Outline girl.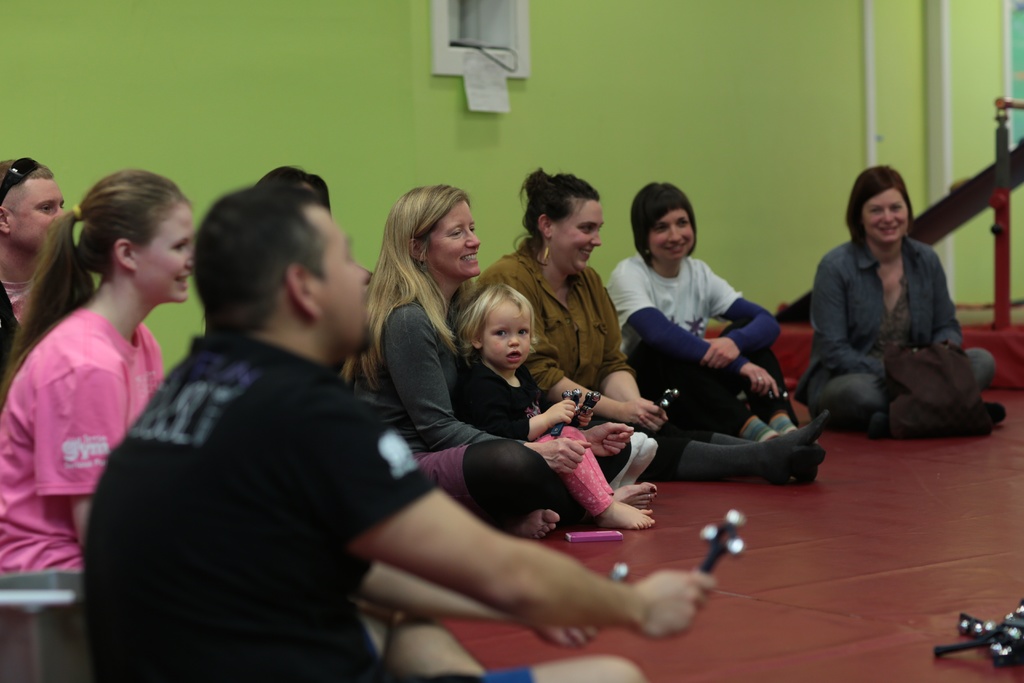
Outline: 0/173/202/571.
